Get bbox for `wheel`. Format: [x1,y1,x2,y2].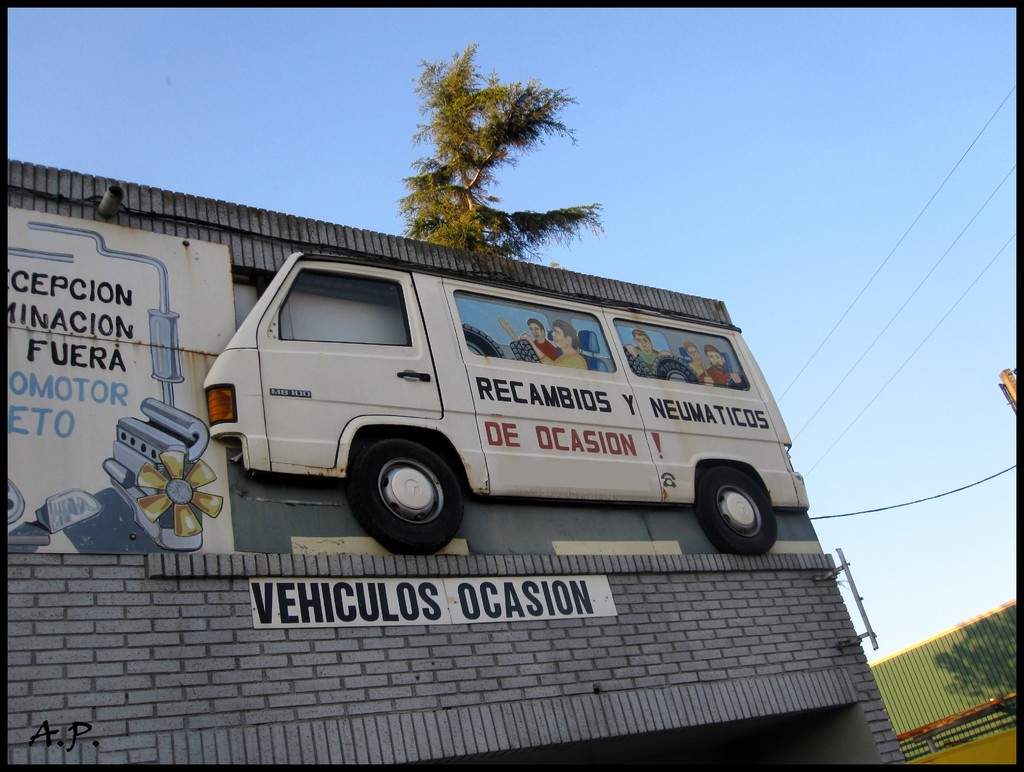
[4,482,24,522].
